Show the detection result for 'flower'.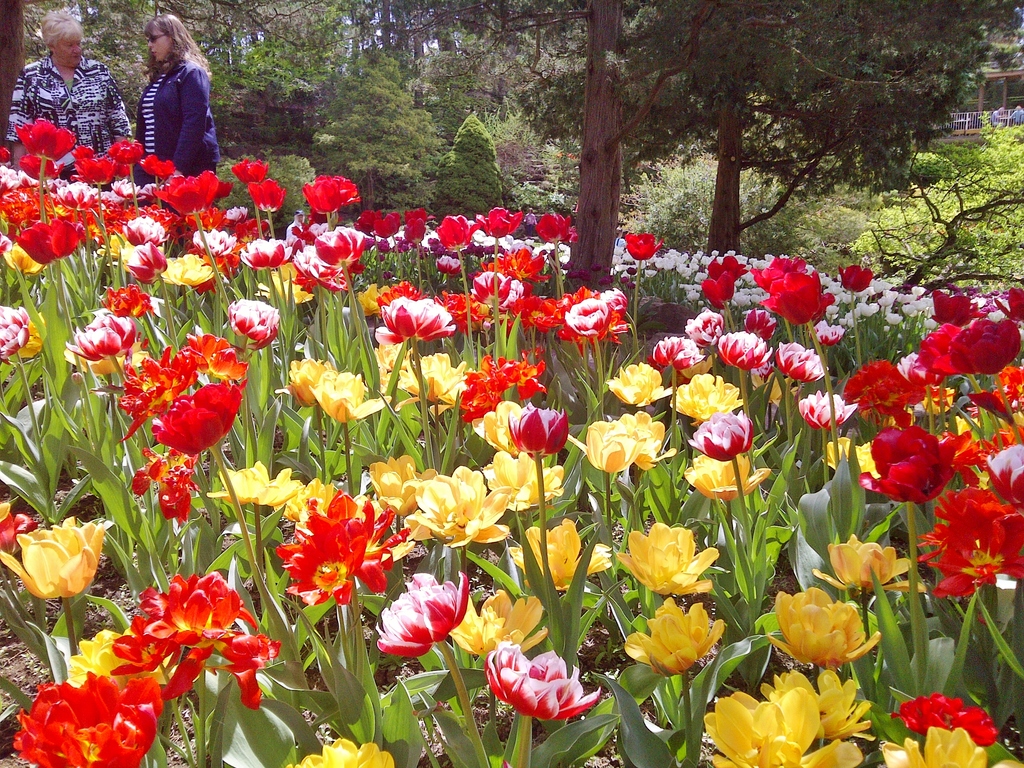
bbox=(285, 475, 333, 516).
